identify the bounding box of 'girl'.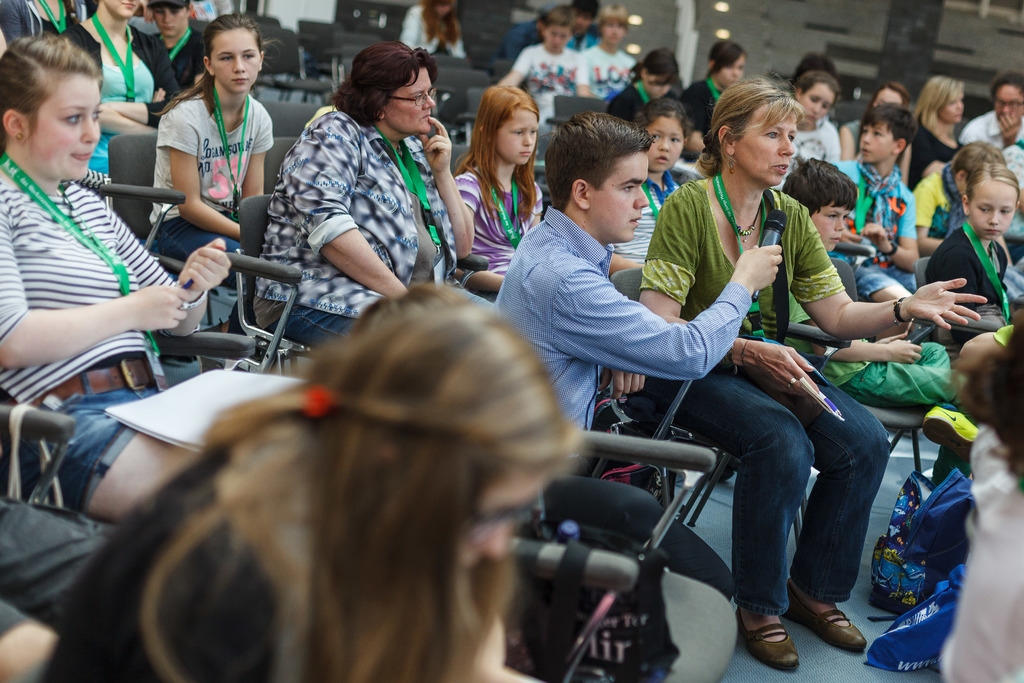
(left=439, top=78, right=552, bottom=306).
